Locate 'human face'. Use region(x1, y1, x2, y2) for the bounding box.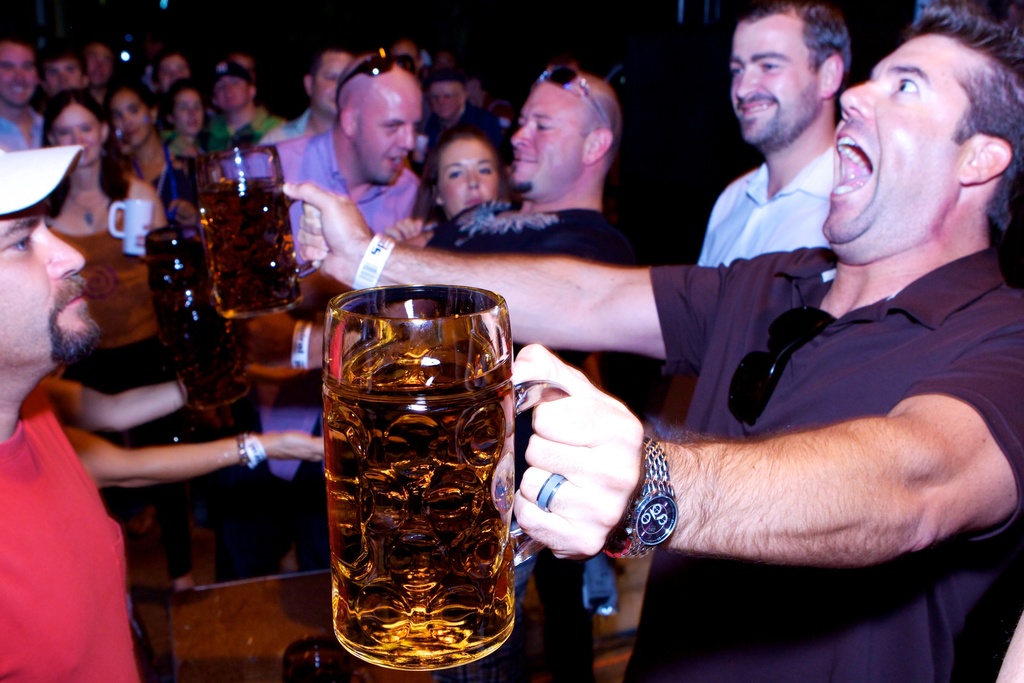
region(431, 84, 463, 114).
